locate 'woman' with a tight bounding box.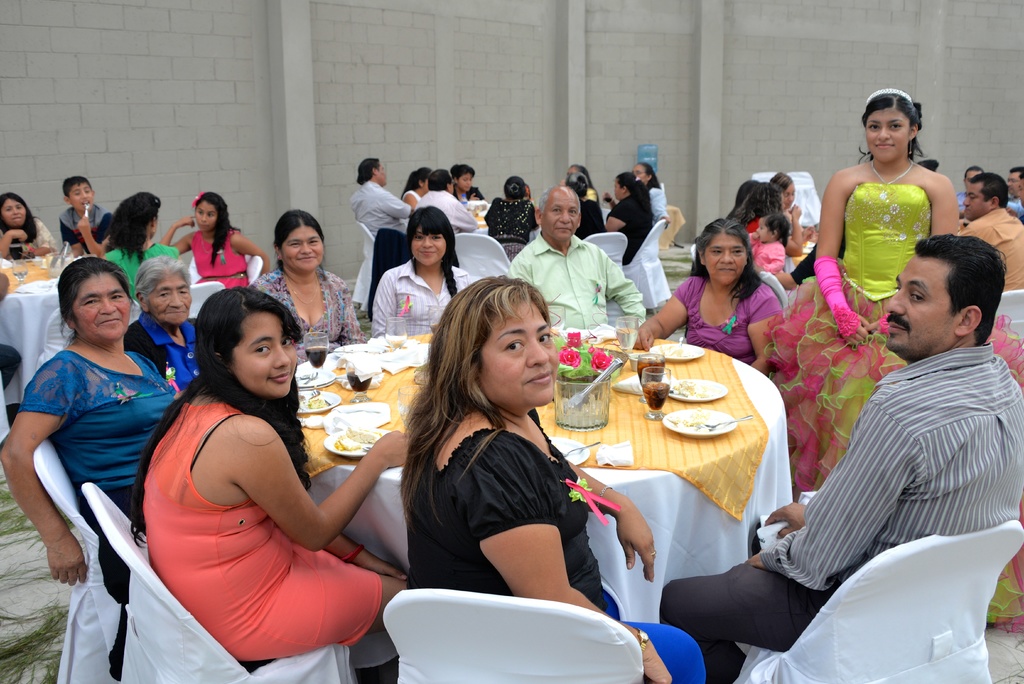
bbox(129, 282, 413, 660).
